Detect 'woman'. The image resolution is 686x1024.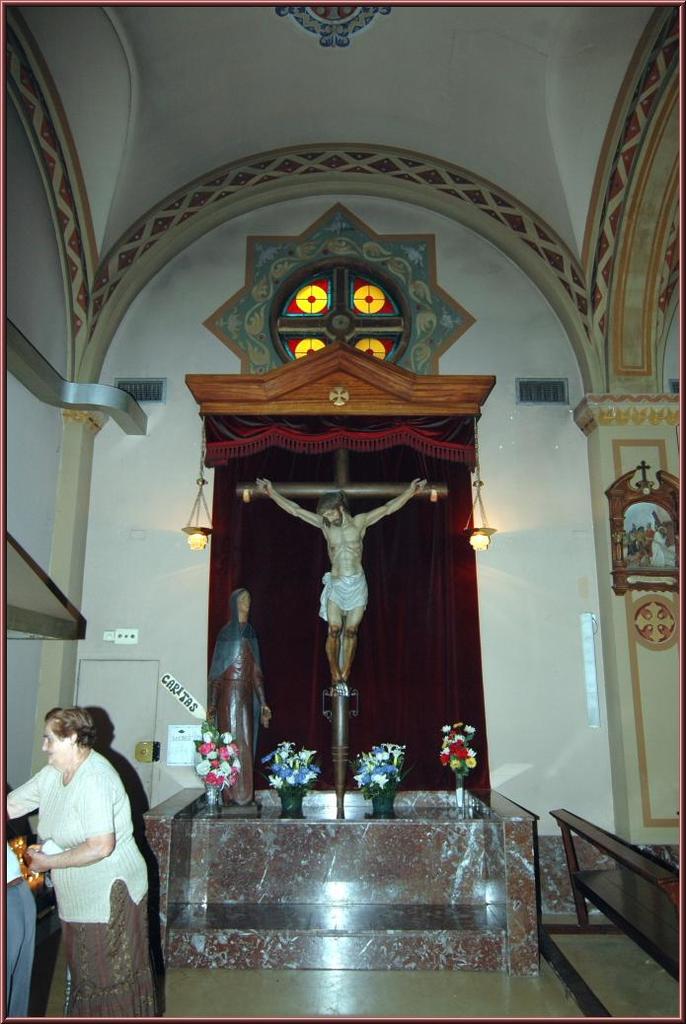
7 687 162 1019.
